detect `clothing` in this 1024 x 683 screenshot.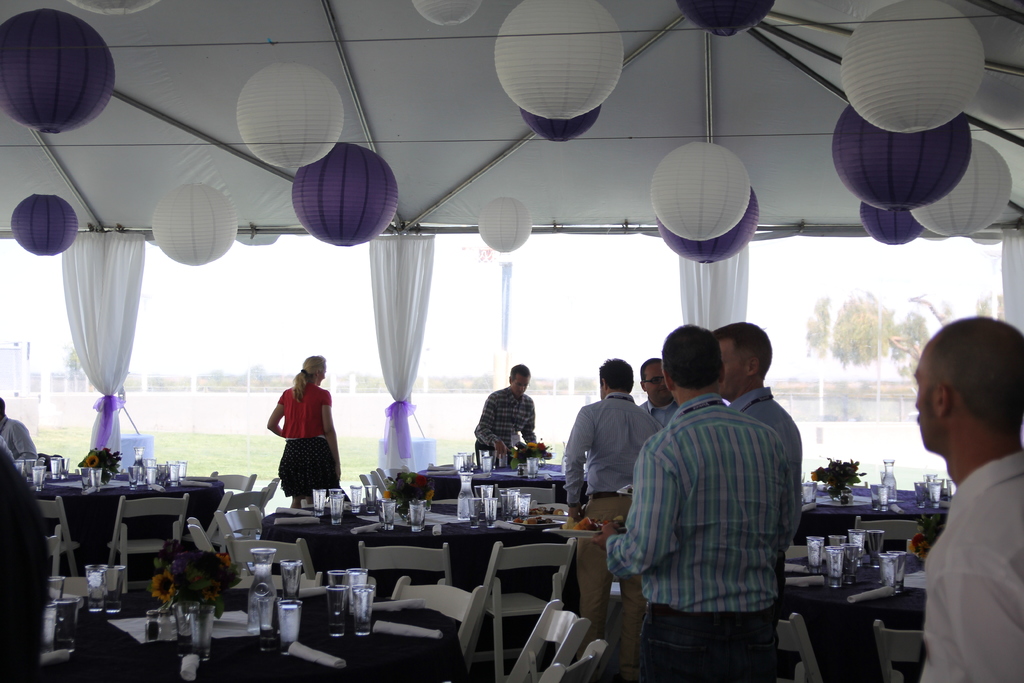
Detection: 604 390 796 682.
